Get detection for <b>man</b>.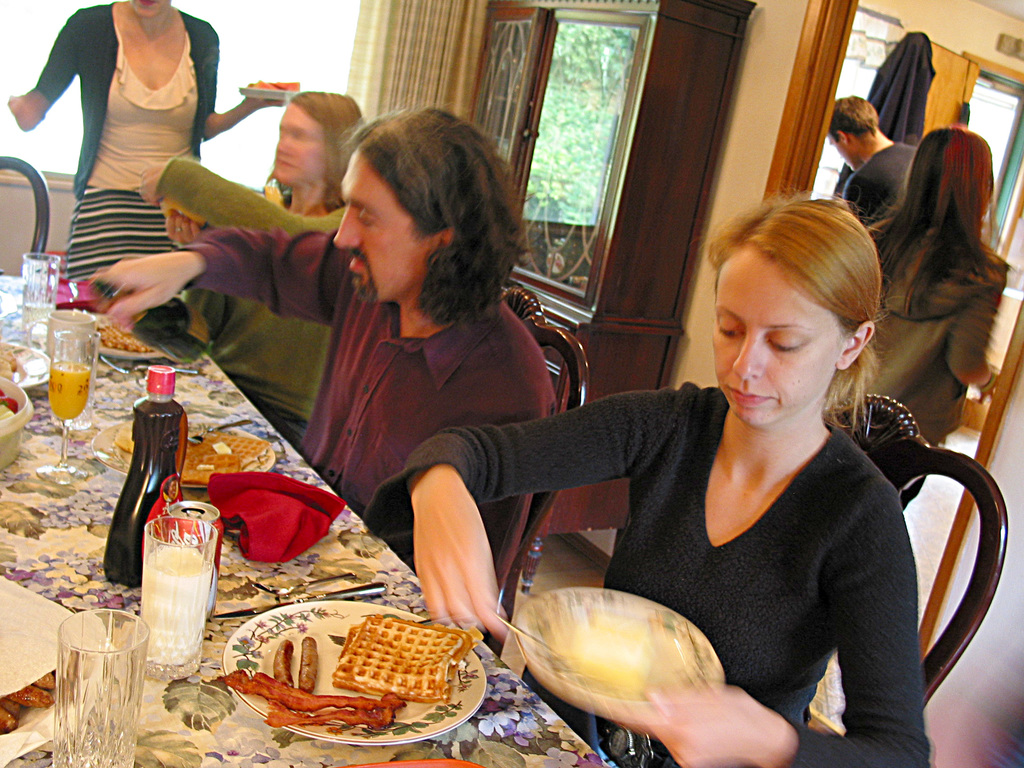
Detection: bbox=[96, 110, 557, 560].
